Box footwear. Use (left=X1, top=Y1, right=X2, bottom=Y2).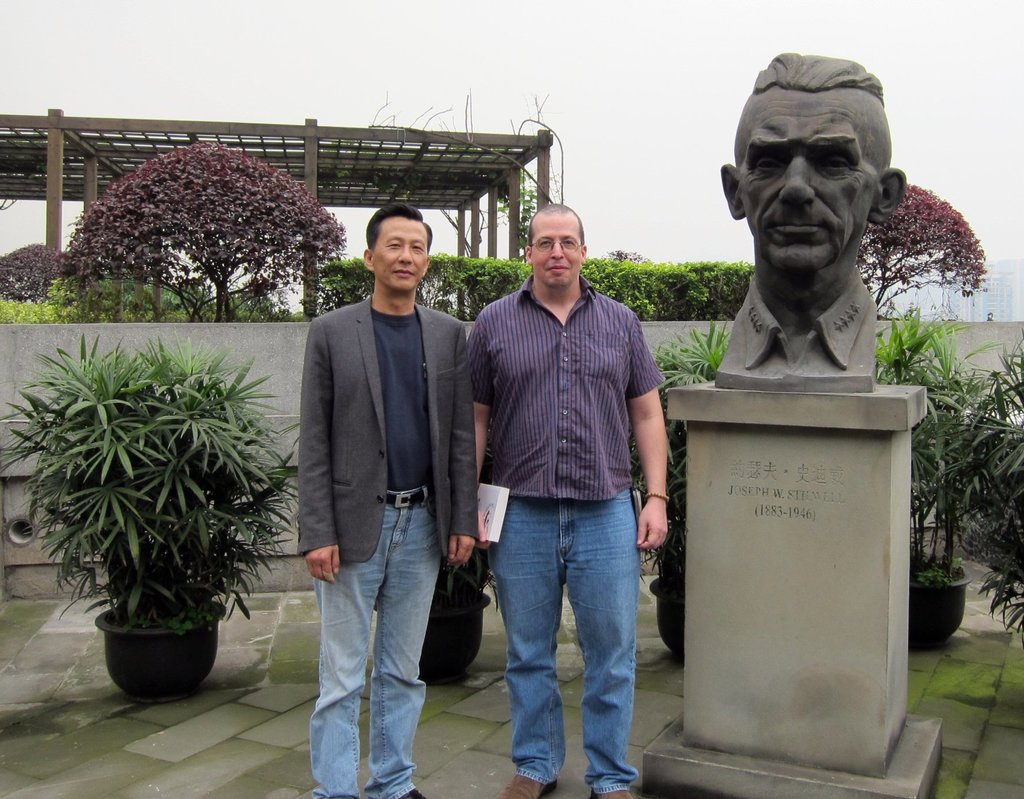
(left=501, top=771, right=561, bottom=798).
